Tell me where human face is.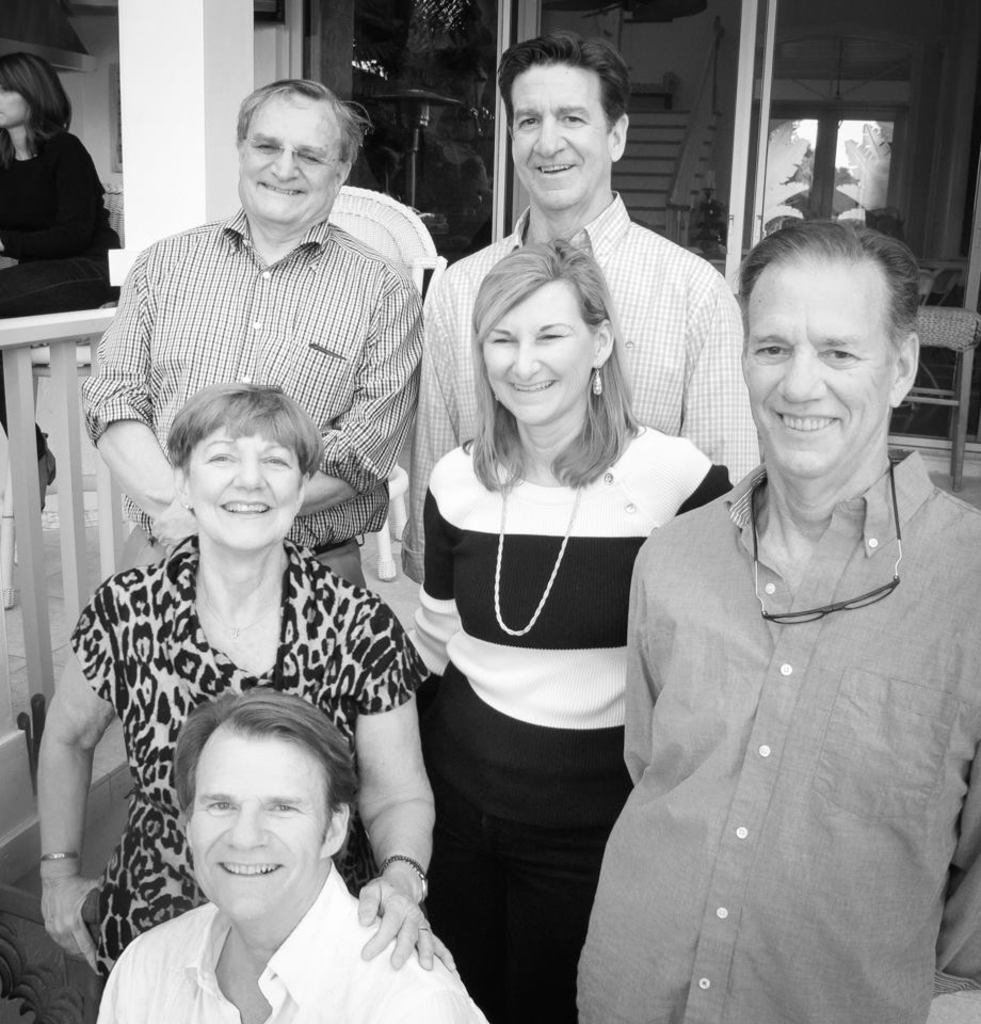
human face is at (left=182, top=733, right=333, bottom=919).
